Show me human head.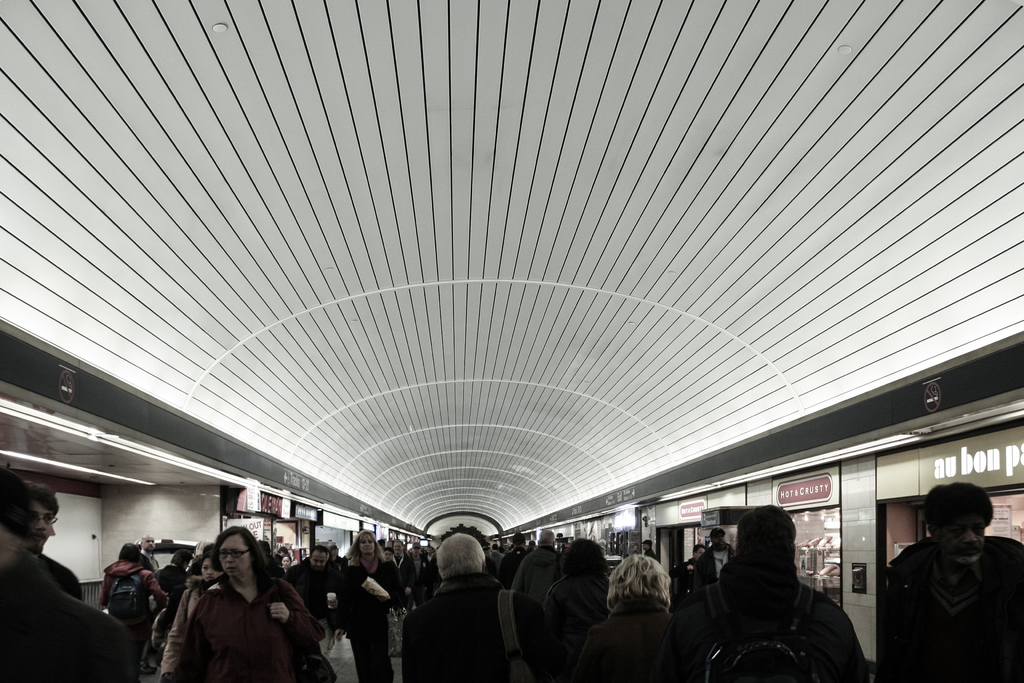
human head is here: bbox(211, 527, 262, 576).
